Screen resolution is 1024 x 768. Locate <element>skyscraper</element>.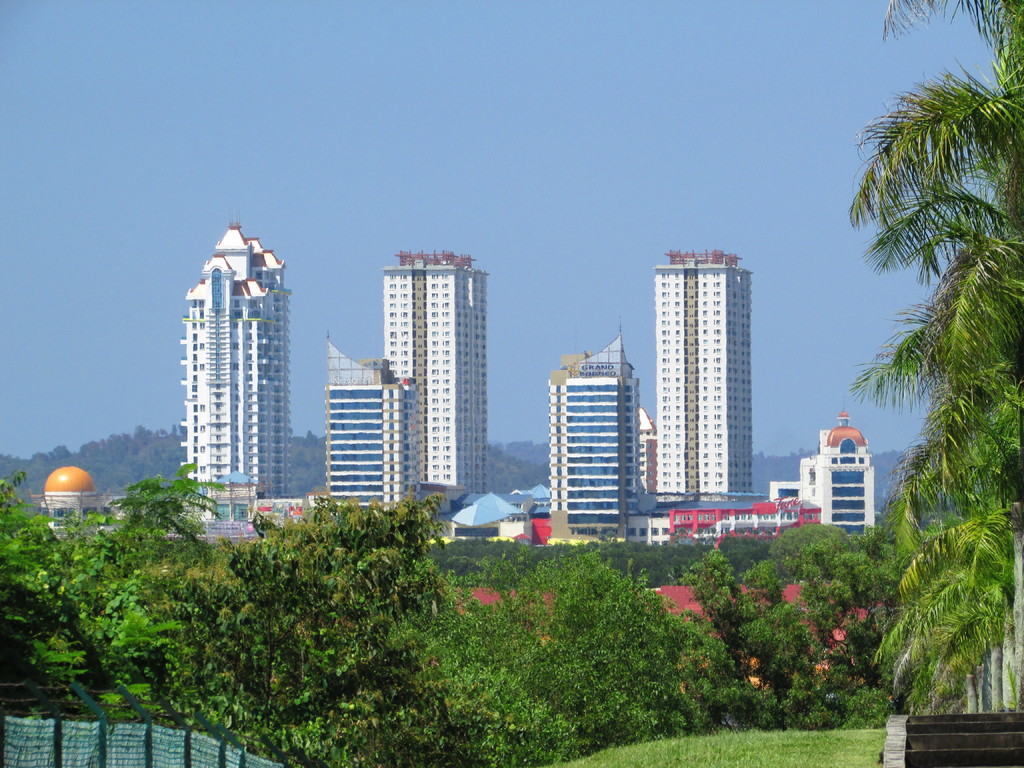
rect(637, 214, 776, 550).
